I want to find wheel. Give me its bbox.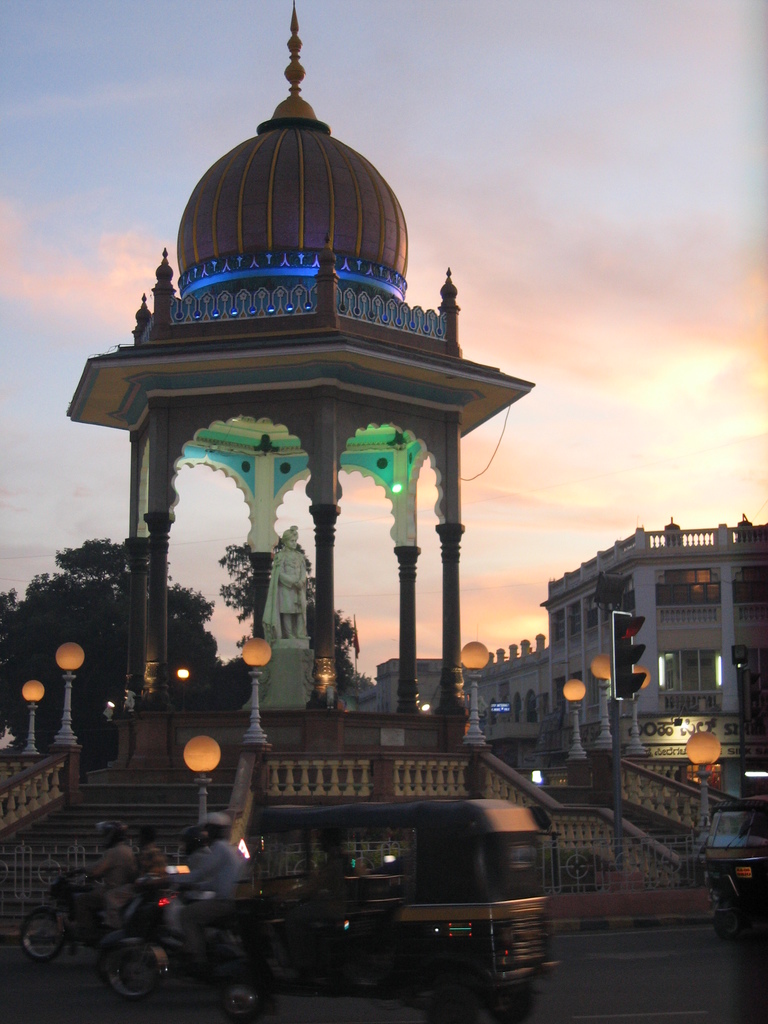
(left=218, top=972, right=268, bottom=1023).
